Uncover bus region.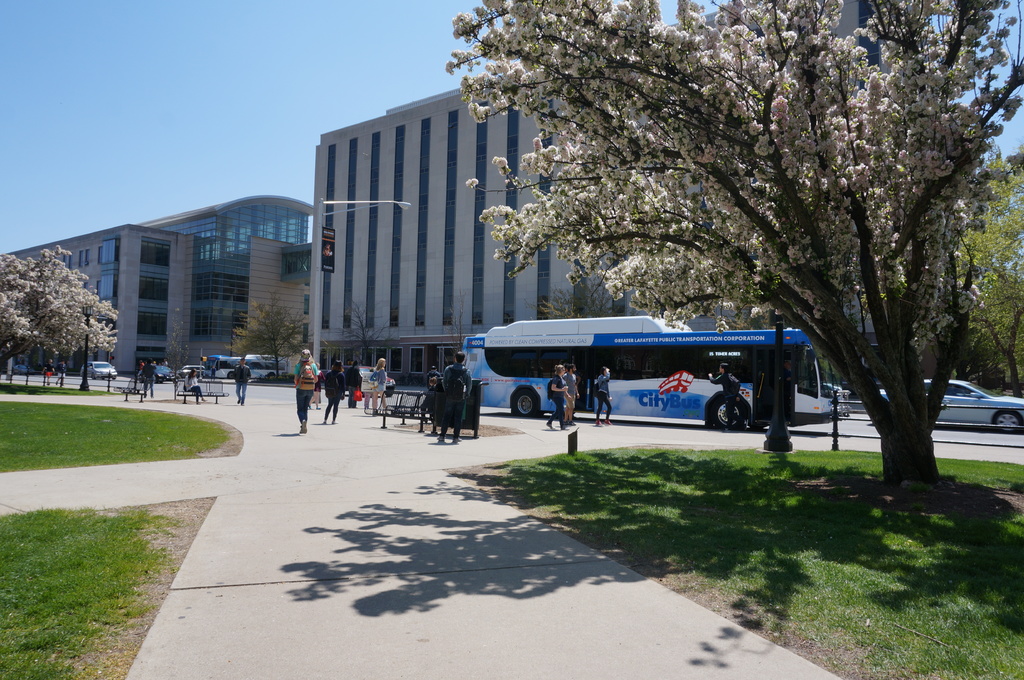
Uncovered: [left=200, top=354, right=230, bottom=380].
